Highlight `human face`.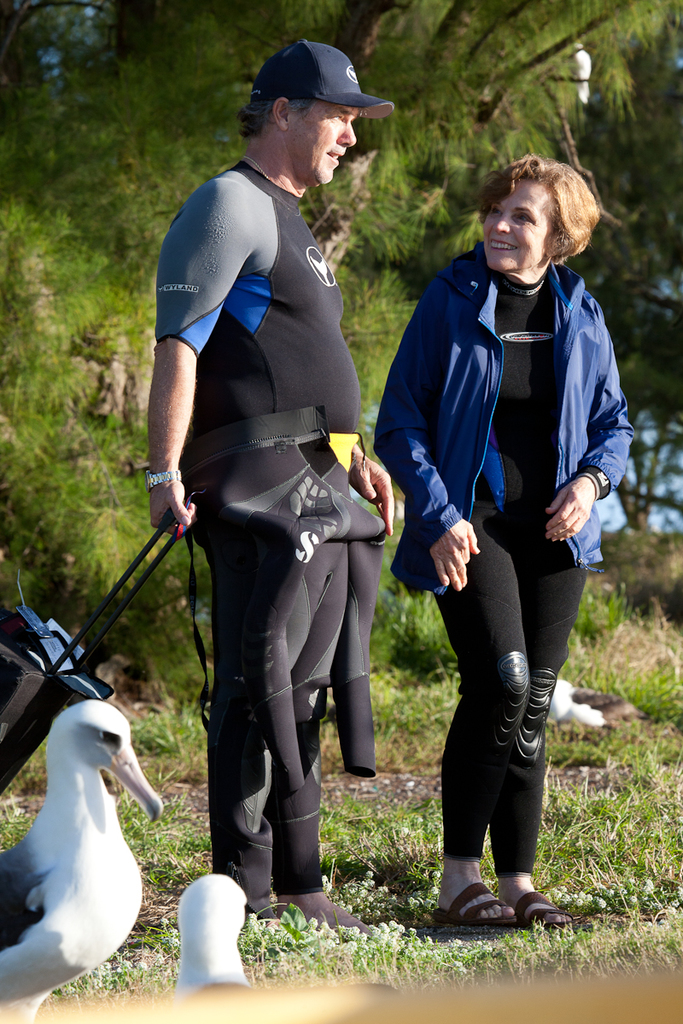
Highlighted region: <region>288, 108, 359, 187</region>.
